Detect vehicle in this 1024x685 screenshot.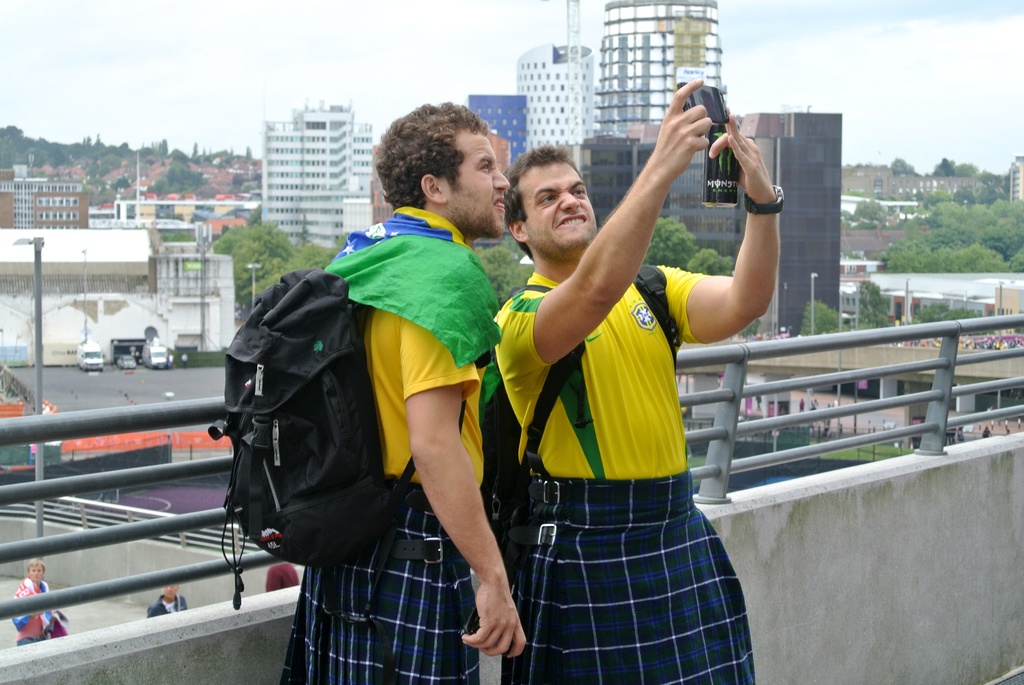
Detection: 144/347/174/368.
